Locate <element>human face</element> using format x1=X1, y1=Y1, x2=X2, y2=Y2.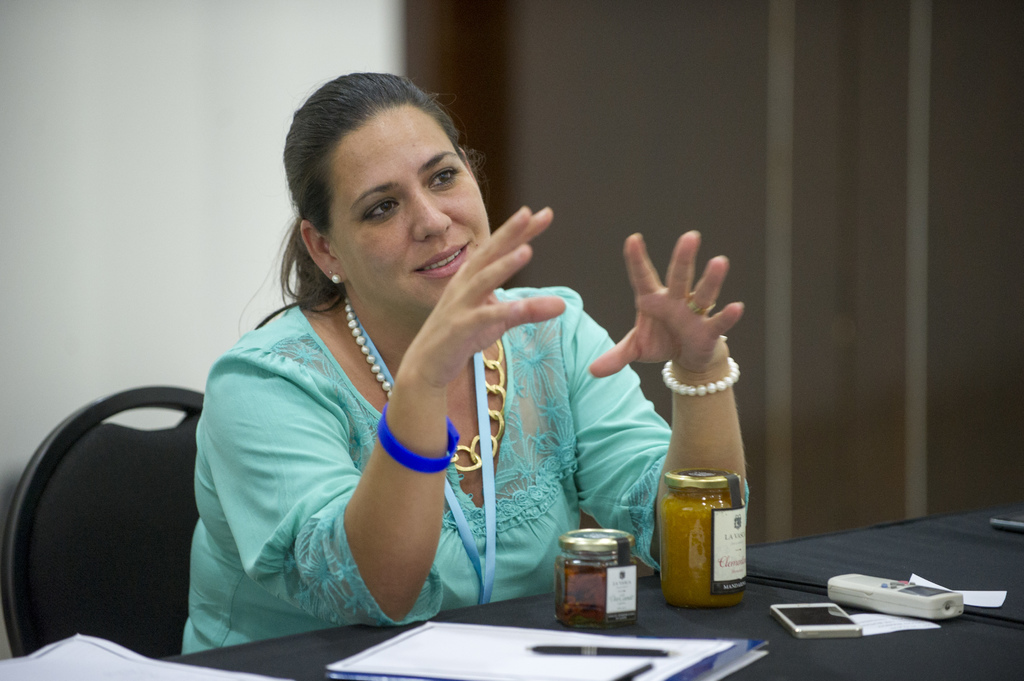
x1=328, y1=115, x2=481, y2=311.
